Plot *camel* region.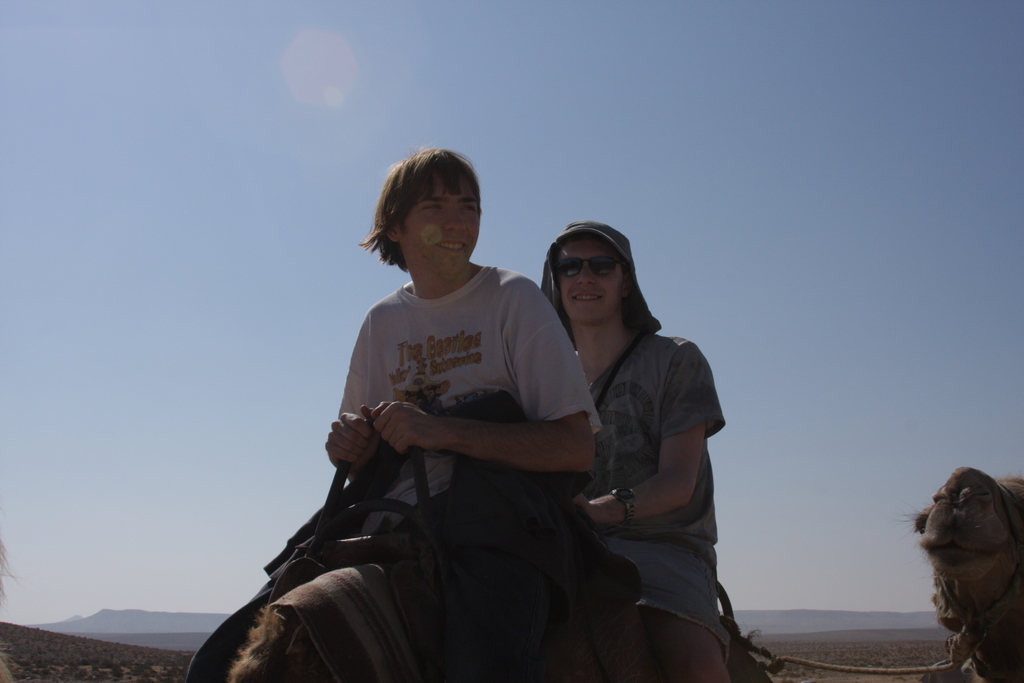
Plotted at (896,462,1023,682).
